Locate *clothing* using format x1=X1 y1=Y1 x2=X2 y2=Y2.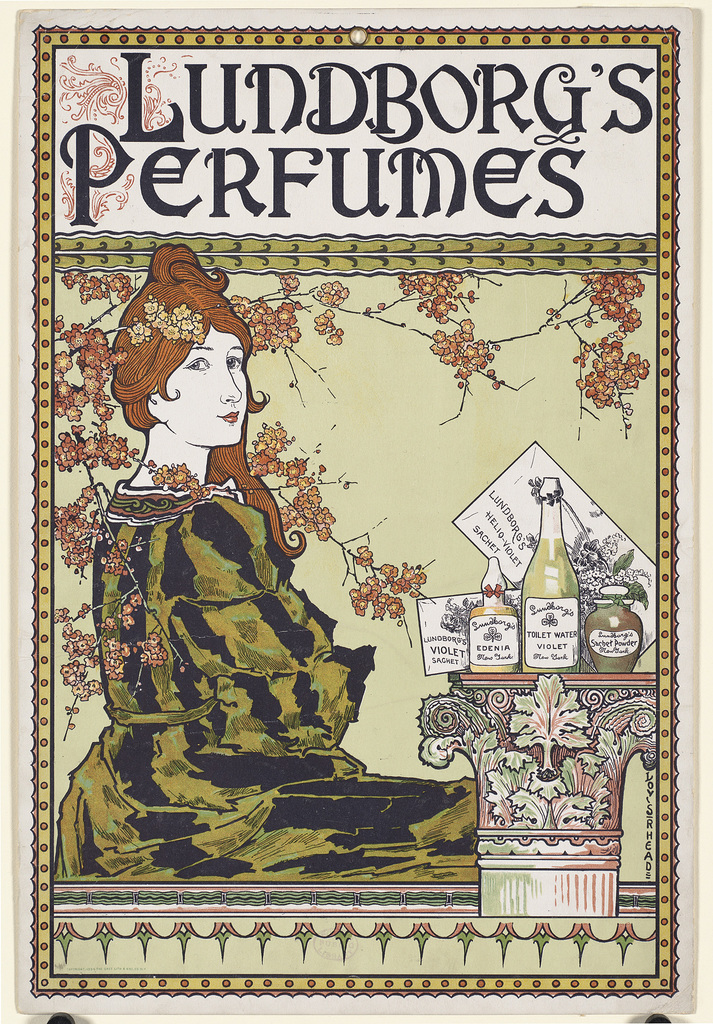
x1=43 y1=477 x2=486 y2=888.
